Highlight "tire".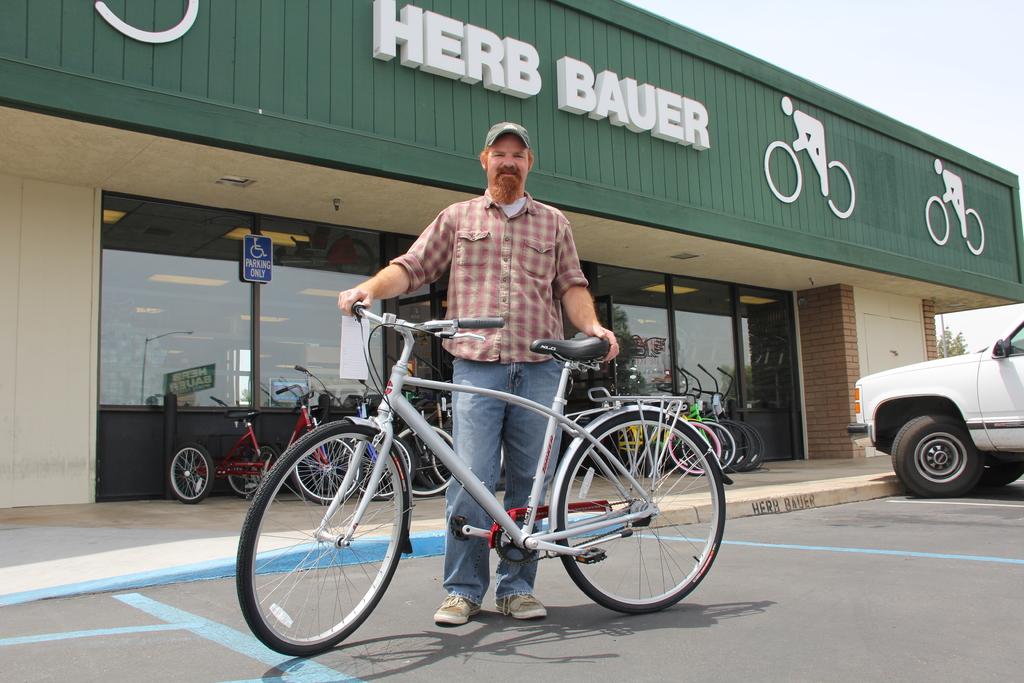
Highlighted region: l=347, t=431, r=412, b=500.
